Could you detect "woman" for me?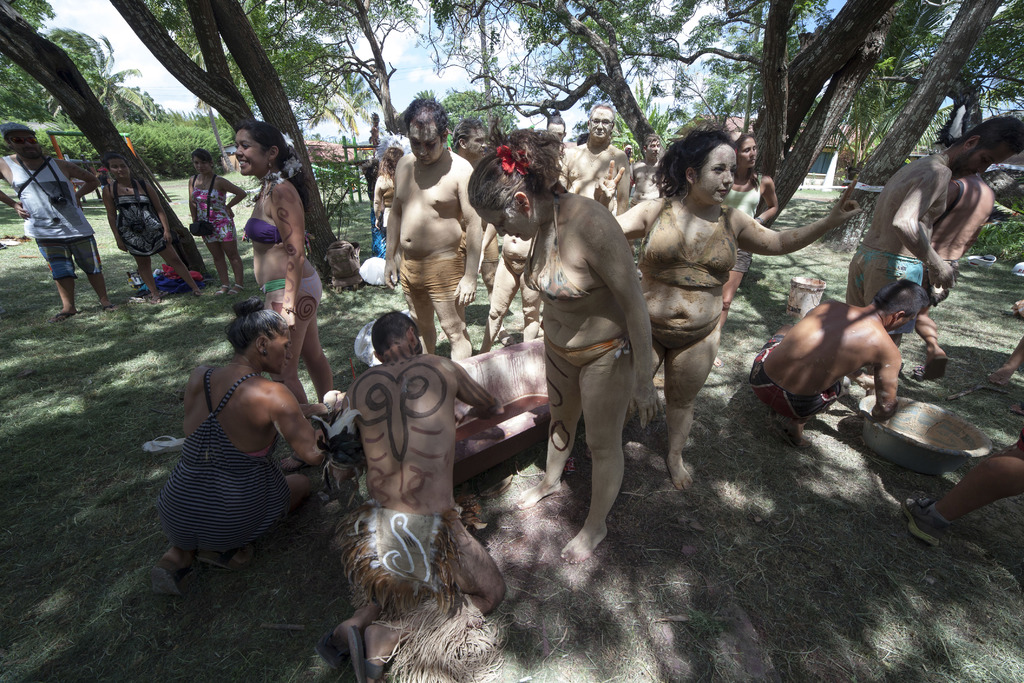
Detection result: l=617, t=129, r=865, b=488.
